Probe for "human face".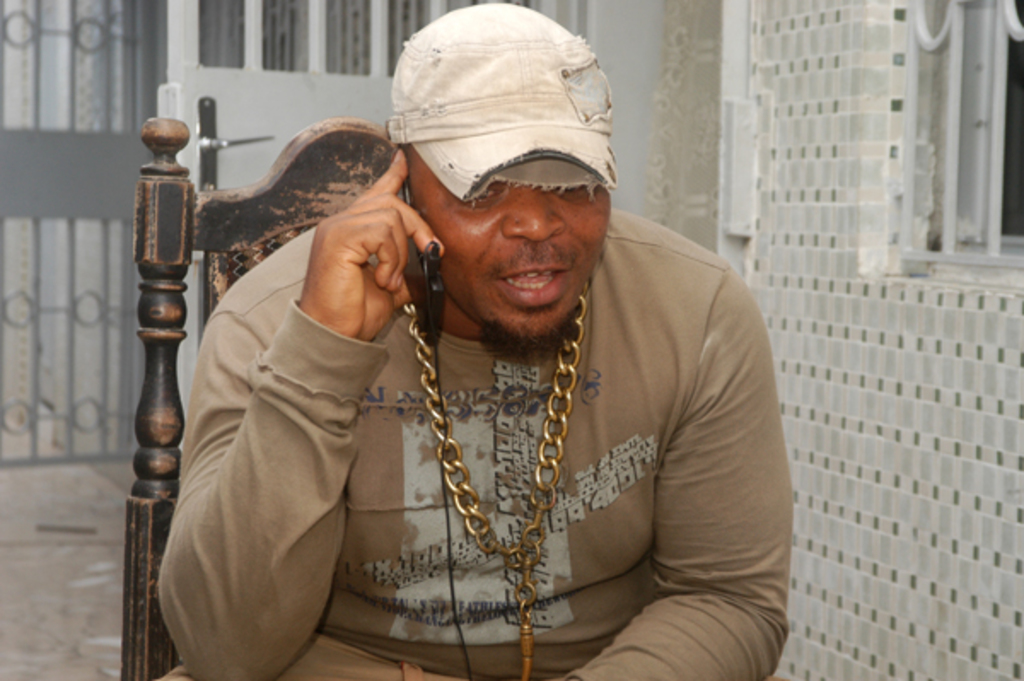
Probe result: {"left": 403, "top": 140, "right": 608, "bottom": 343}.
